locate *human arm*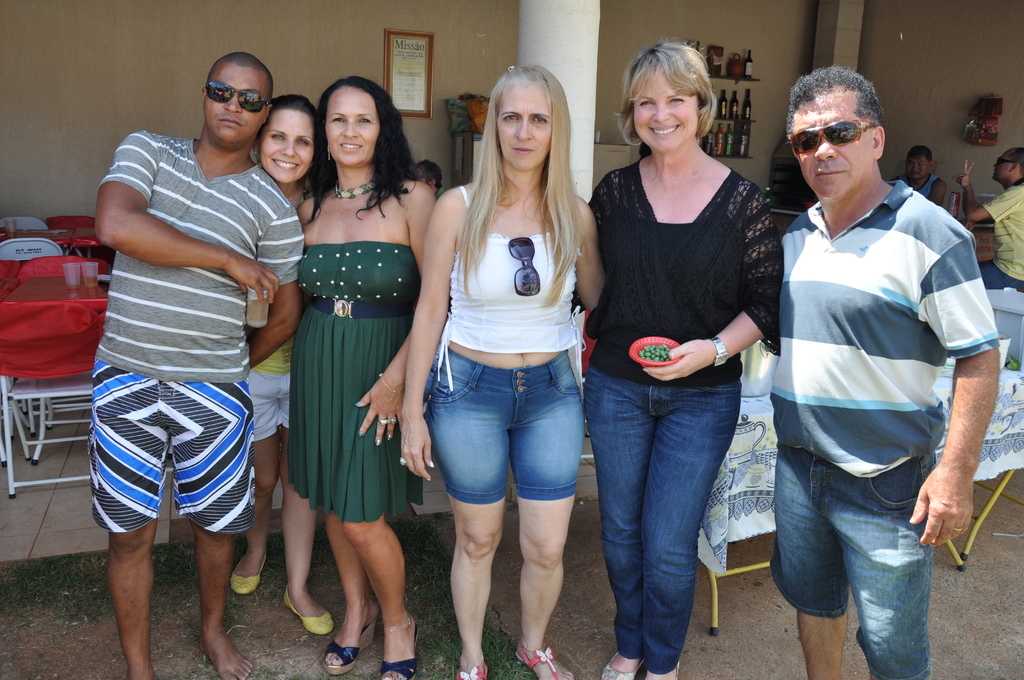
(95,131,282,303)
